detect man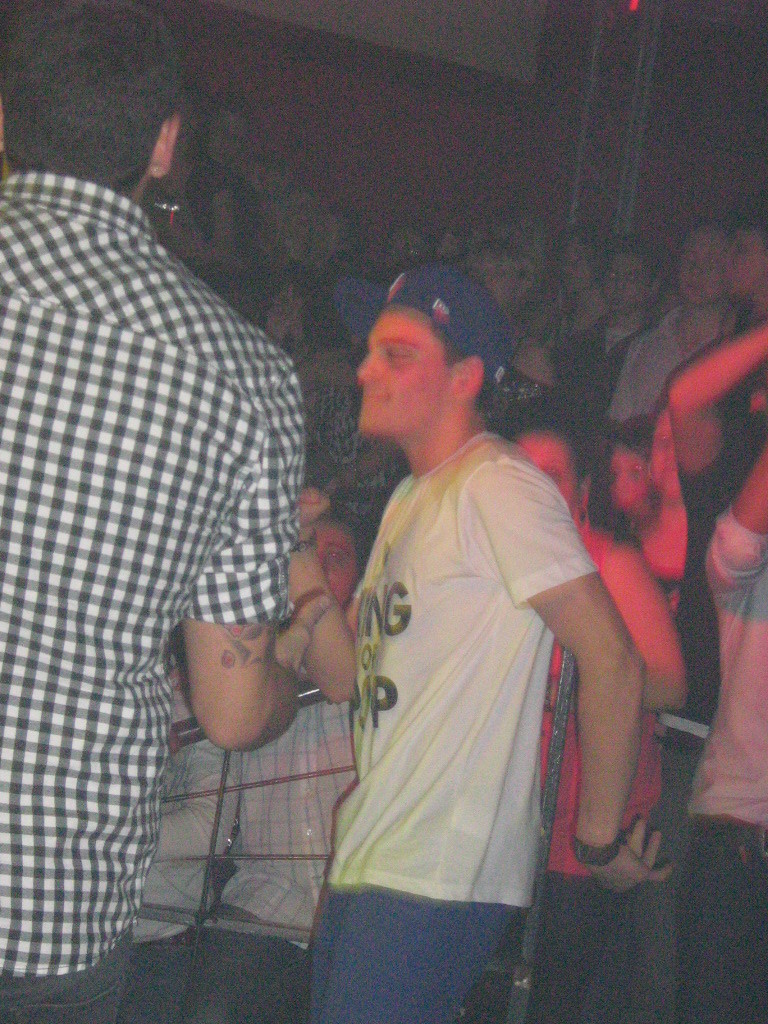
select_region(0, 0, 334, 1023)
